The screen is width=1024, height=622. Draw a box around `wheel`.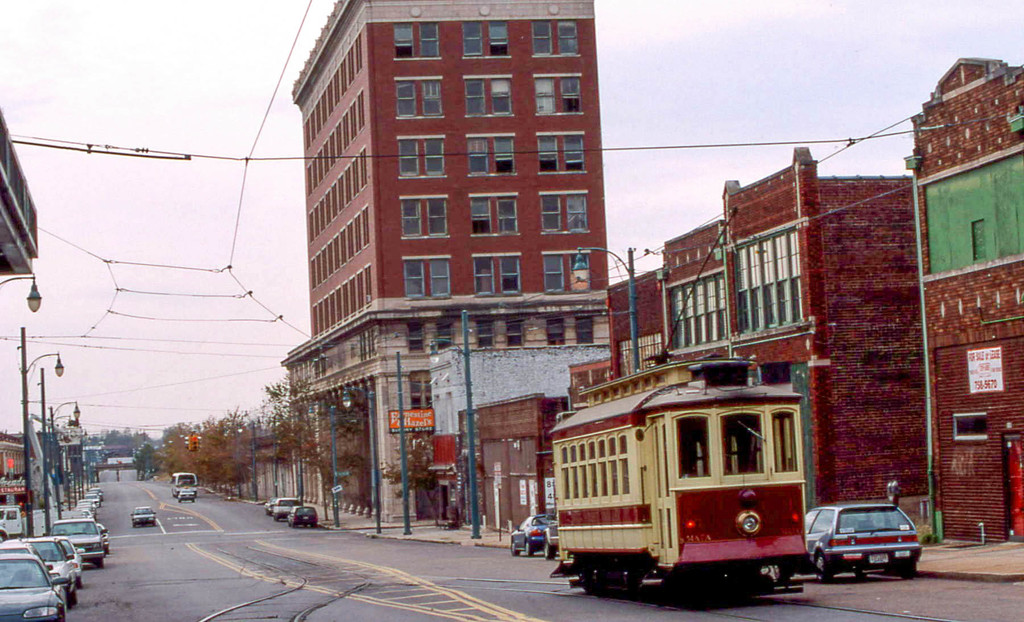
bbox=(312, 524, 317, 529).
